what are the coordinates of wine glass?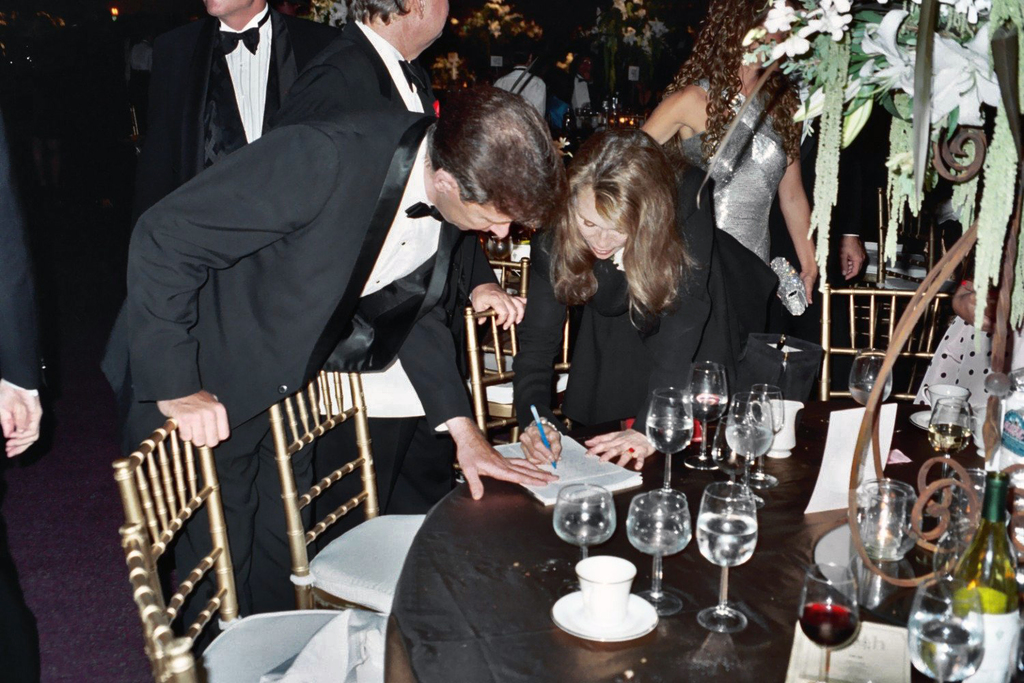
bbox=(550, 488, 612, 585).
